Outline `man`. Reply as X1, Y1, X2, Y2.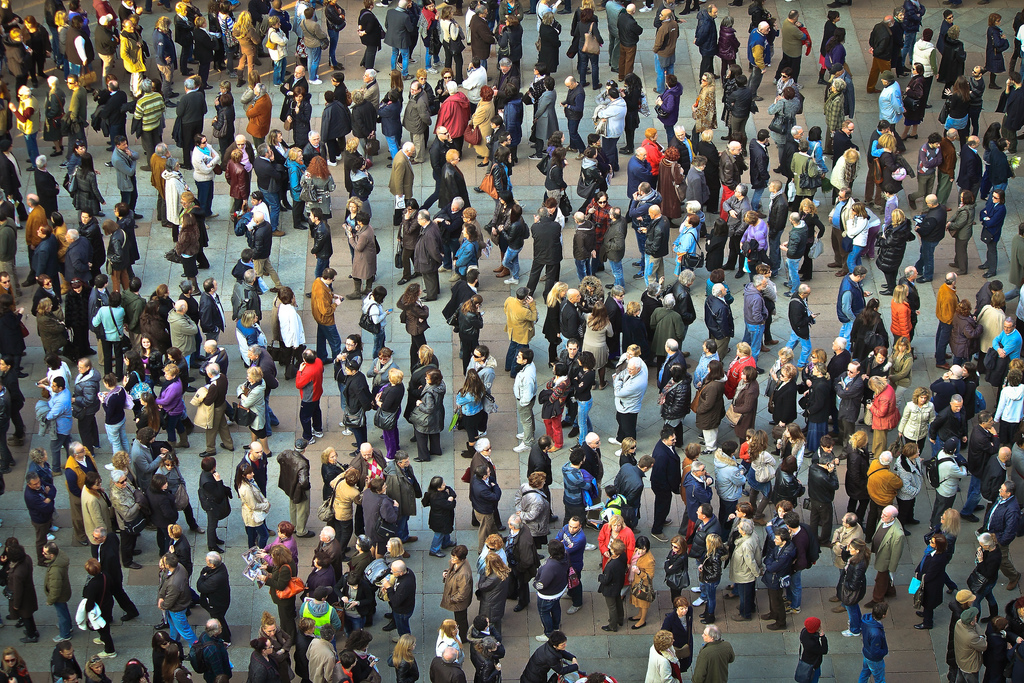
307, 623, 335, 682.
